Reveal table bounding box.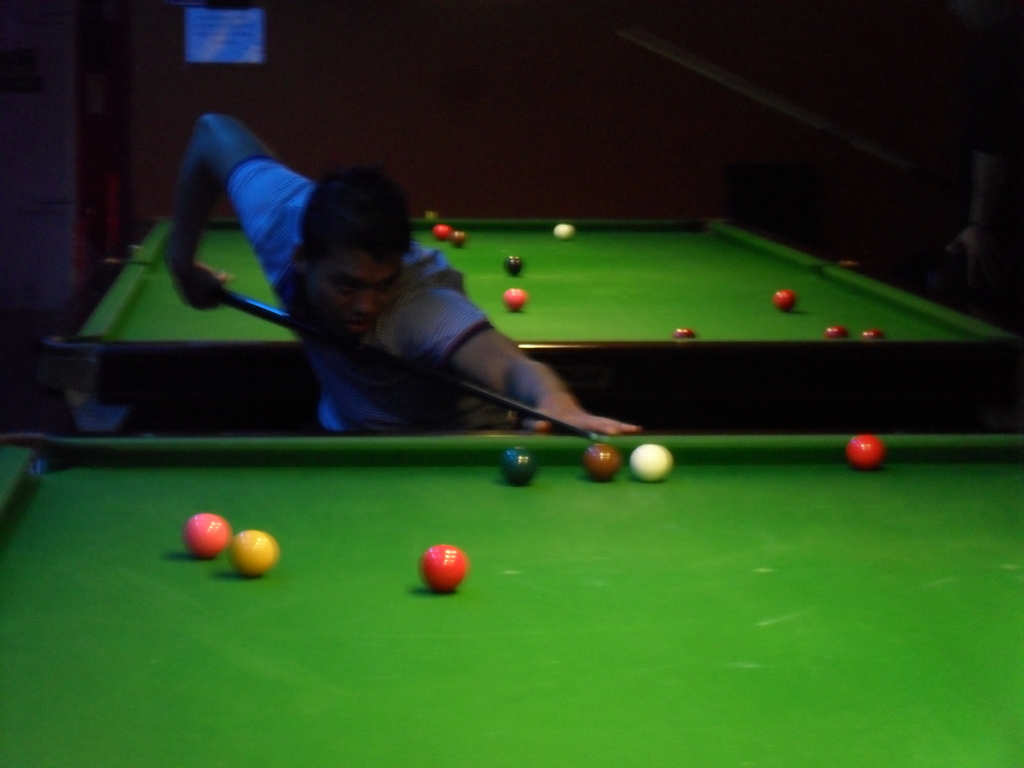
Revealed: (x1=0, y1=430, x2=1023, y2=767).
